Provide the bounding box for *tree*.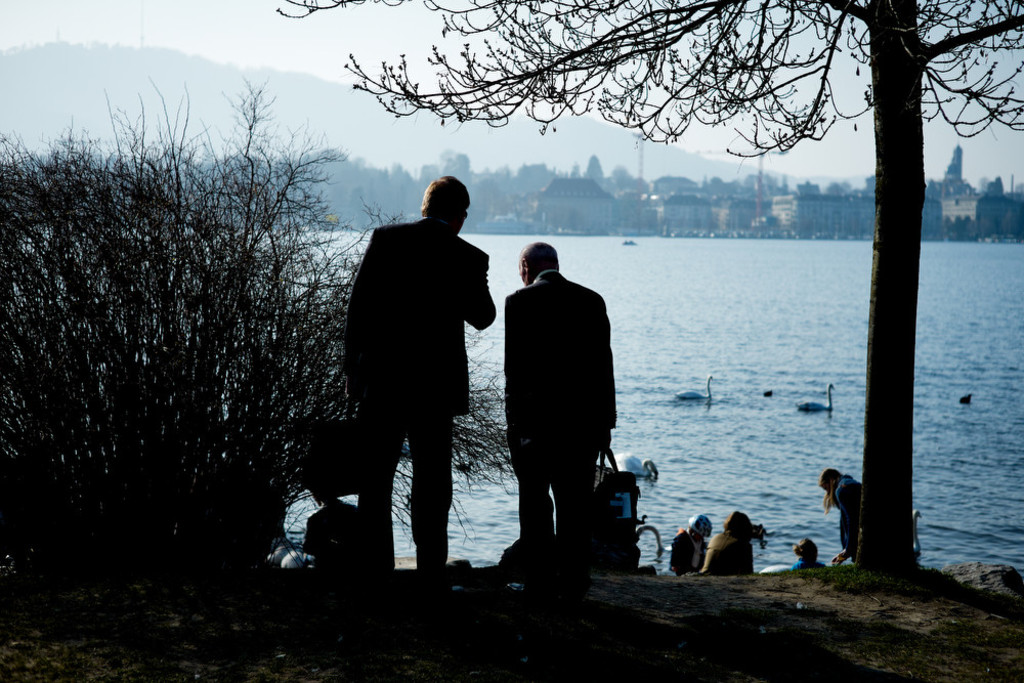
[x1=278, y1=0, x2=1023, y2=565].
